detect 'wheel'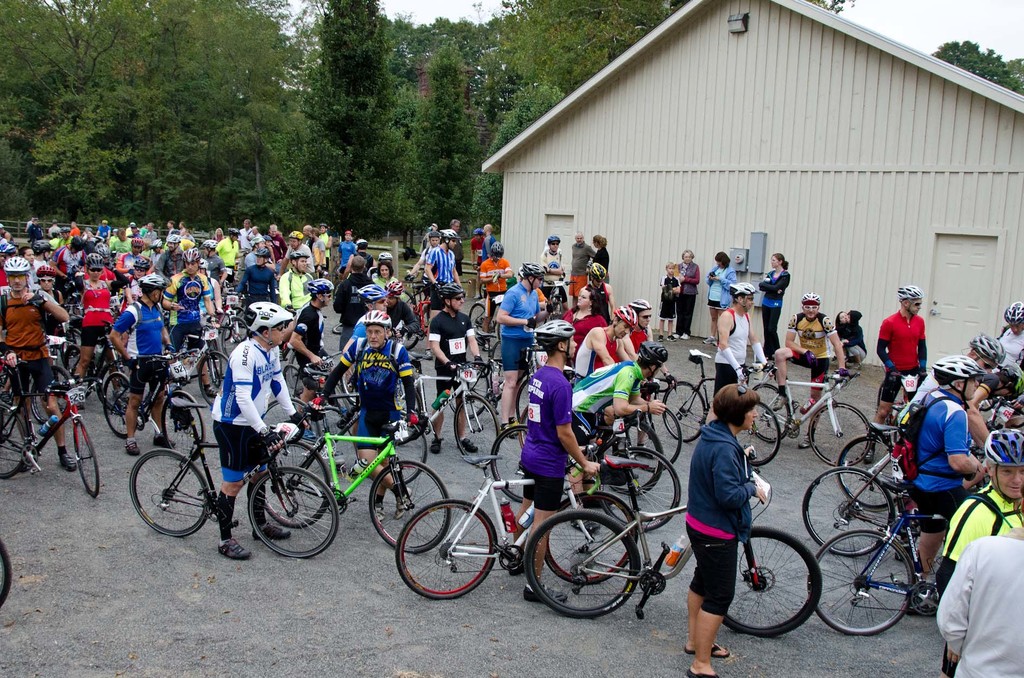
{"left": 198, "top": 350, "right": 227, "bottom": 406}
